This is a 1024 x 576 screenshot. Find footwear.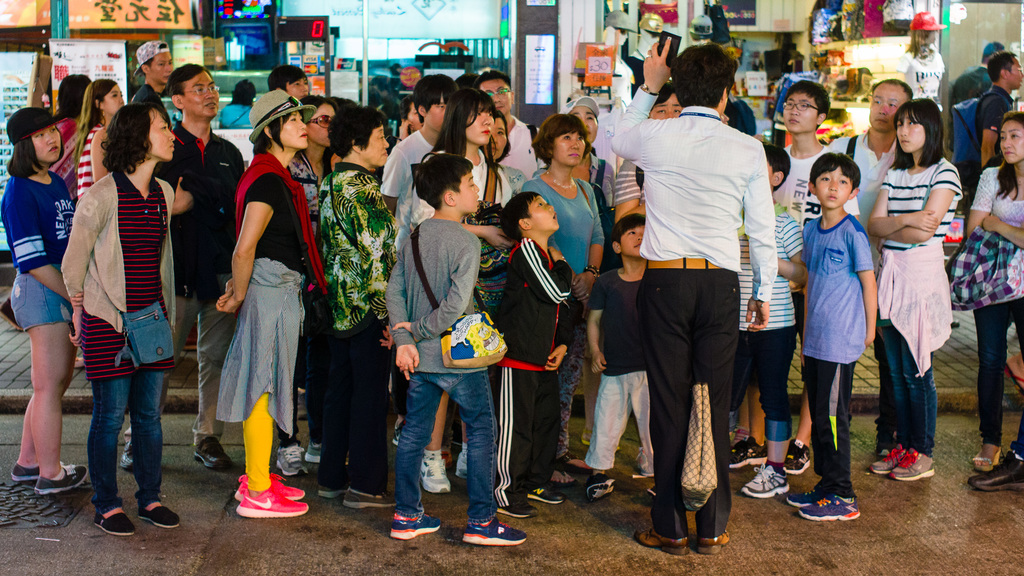
Bounding box: 456:515:536:547.
